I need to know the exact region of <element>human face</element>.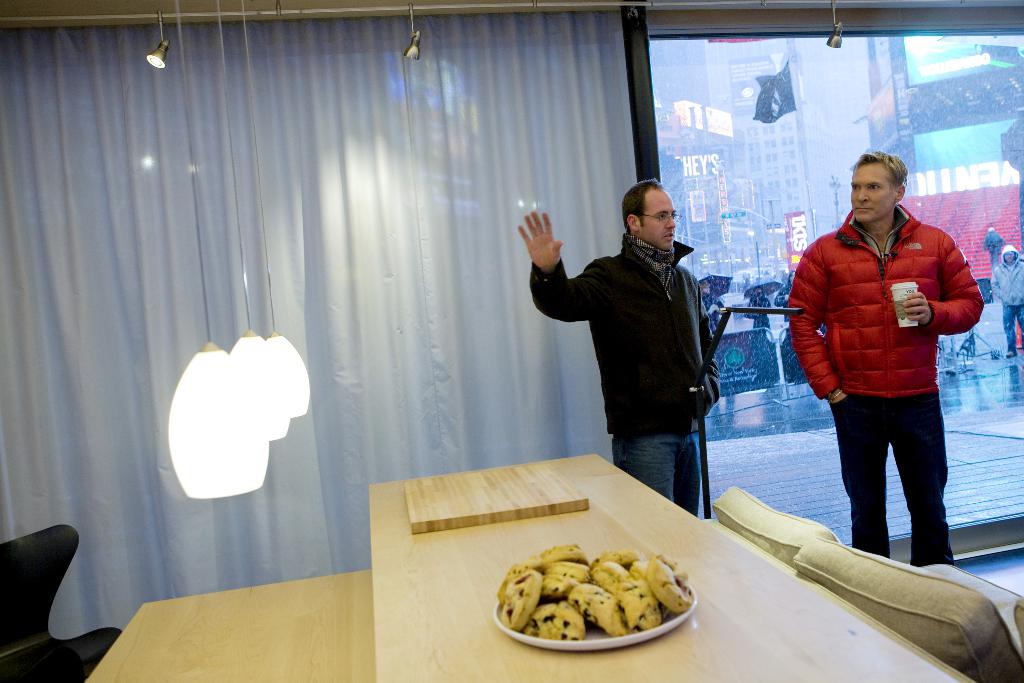
Region: l=639, t=186, r=676, b=249.
